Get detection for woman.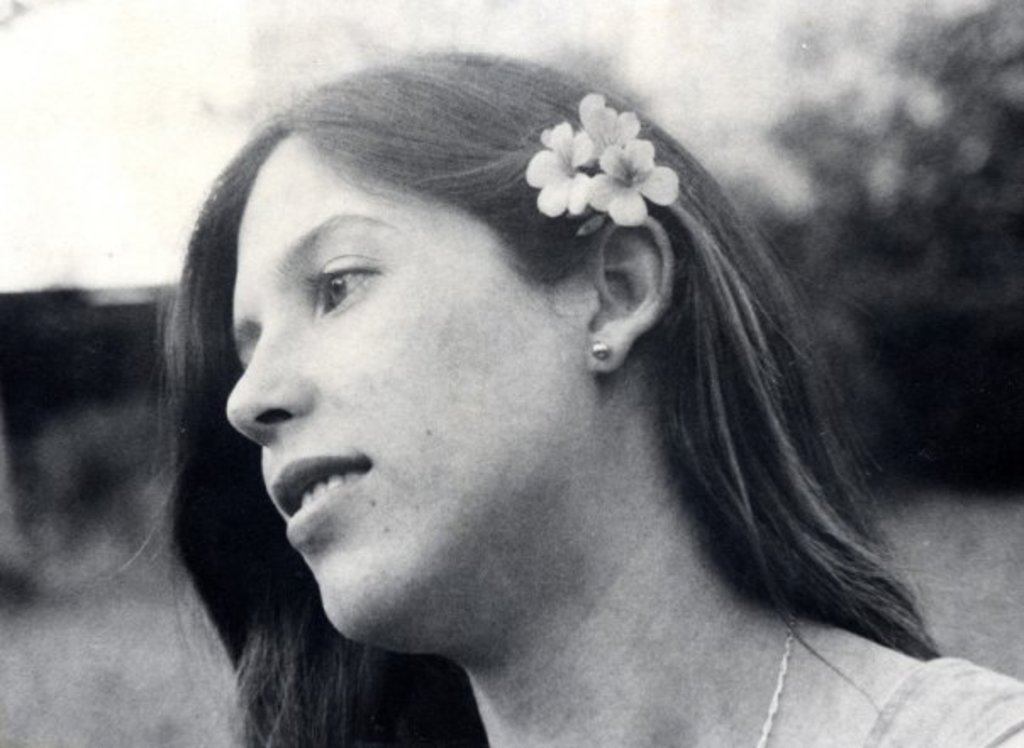
Detection: [107, 47, 1022, 746].
